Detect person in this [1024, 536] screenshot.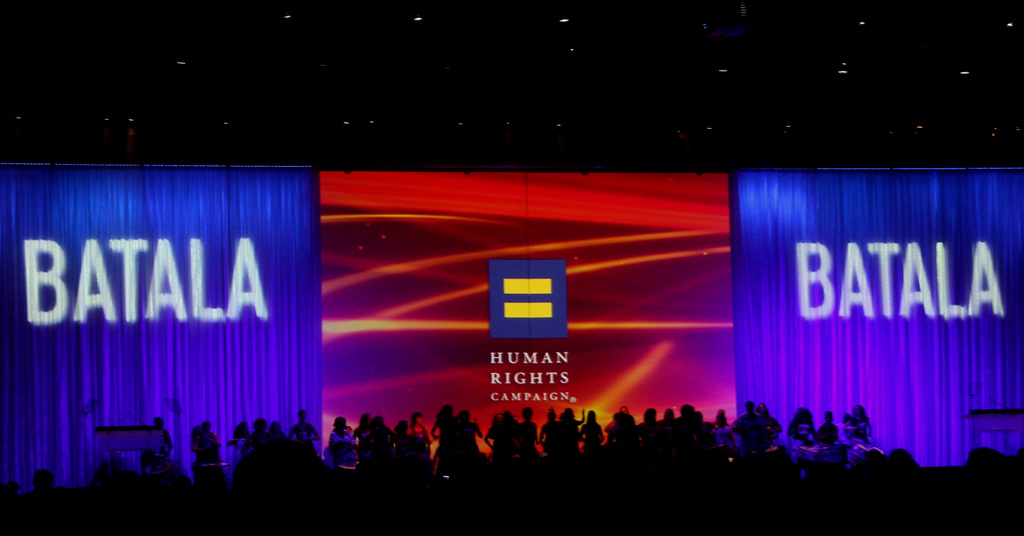
Detection: 812/408/845/449.
